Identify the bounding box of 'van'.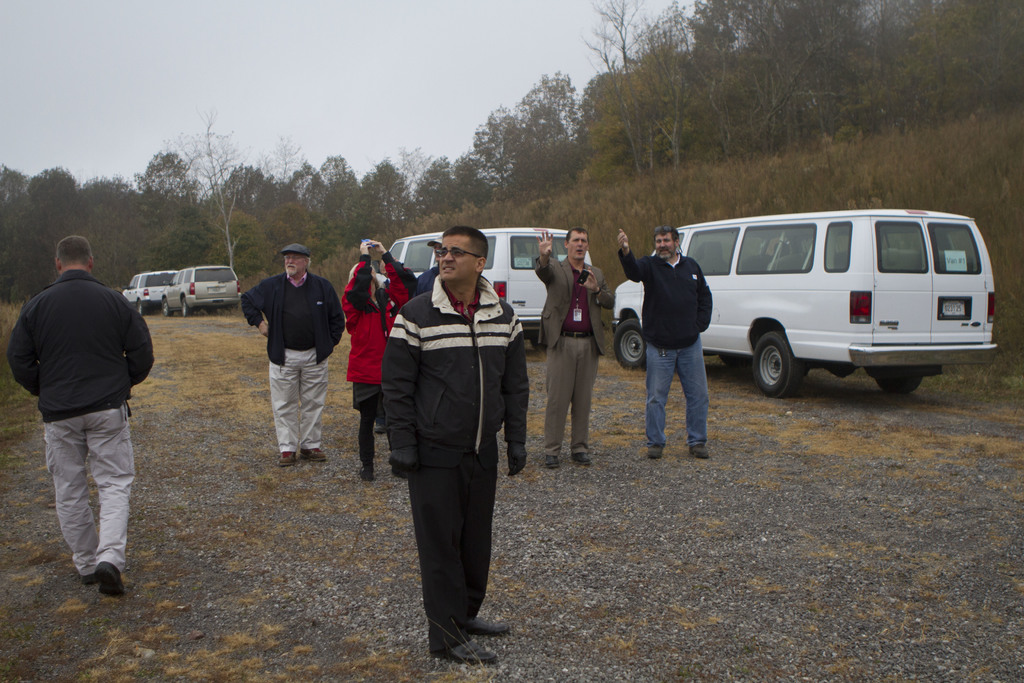
(x1=372, y1=226, x2=595, y2=352).
